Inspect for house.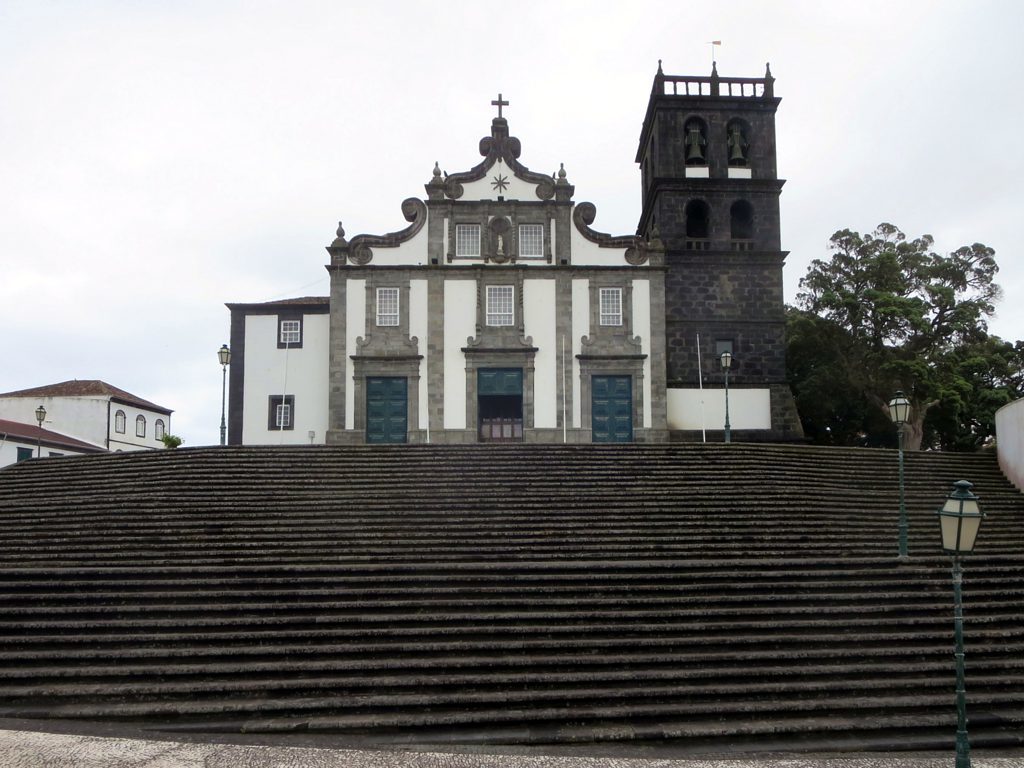
Inspection: [x1=0, y1=372, x2=179, y2=474].
